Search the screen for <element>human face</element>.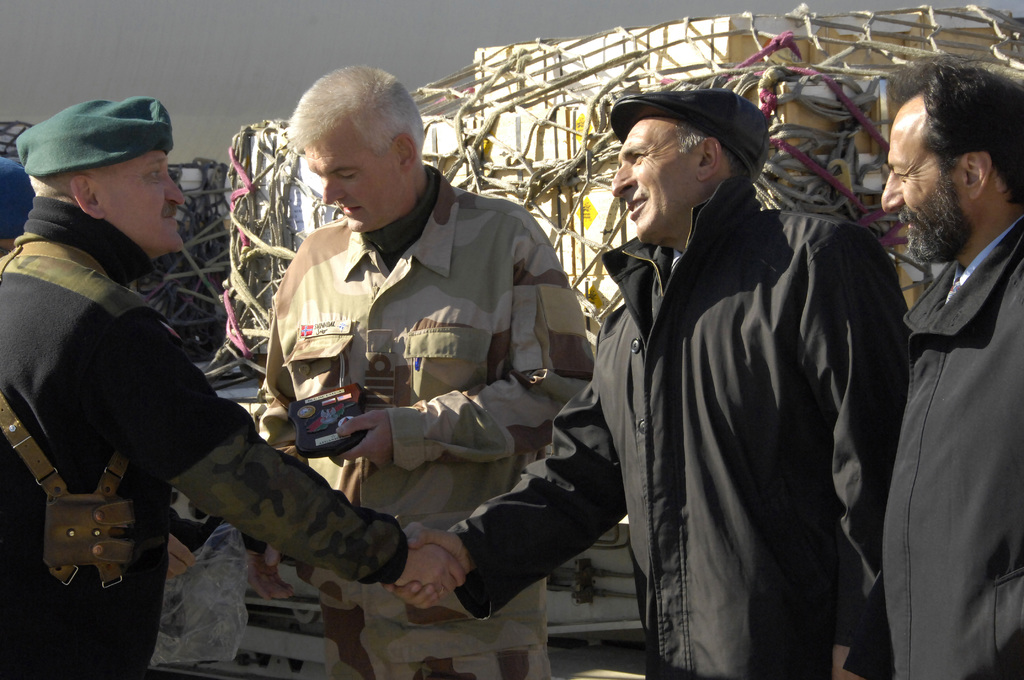
Found at bbox=[877, 93, 955, 270].
